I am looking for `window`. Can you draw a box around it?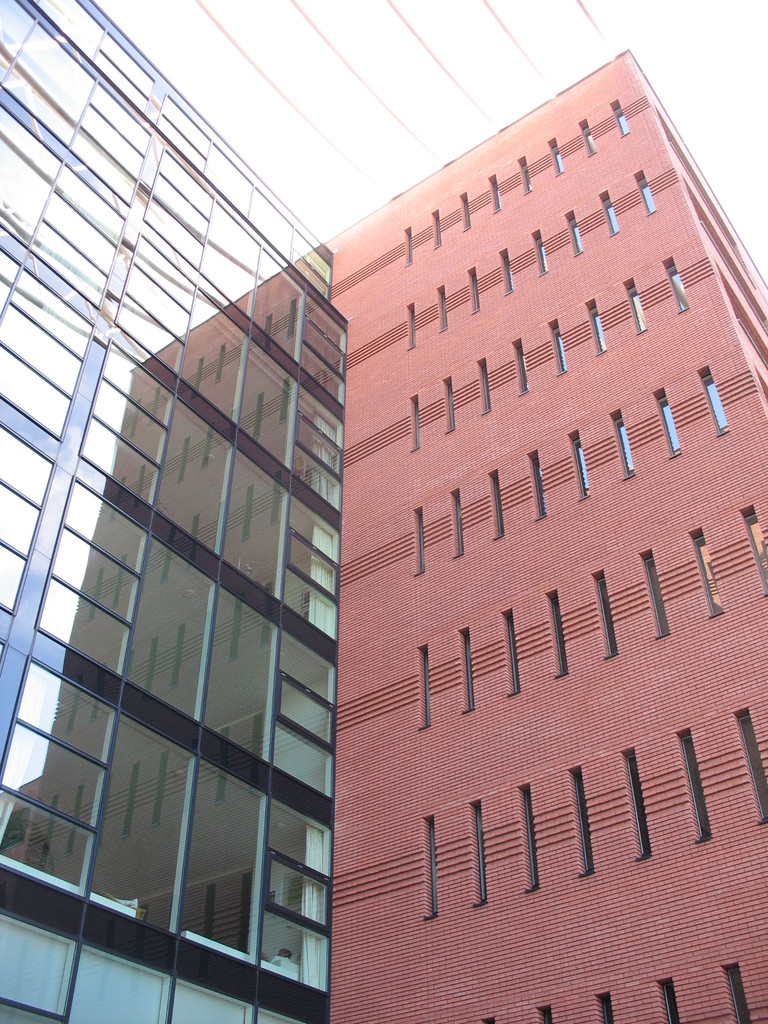
Sure, the bounding box is box(422, 652, 431, 731).
